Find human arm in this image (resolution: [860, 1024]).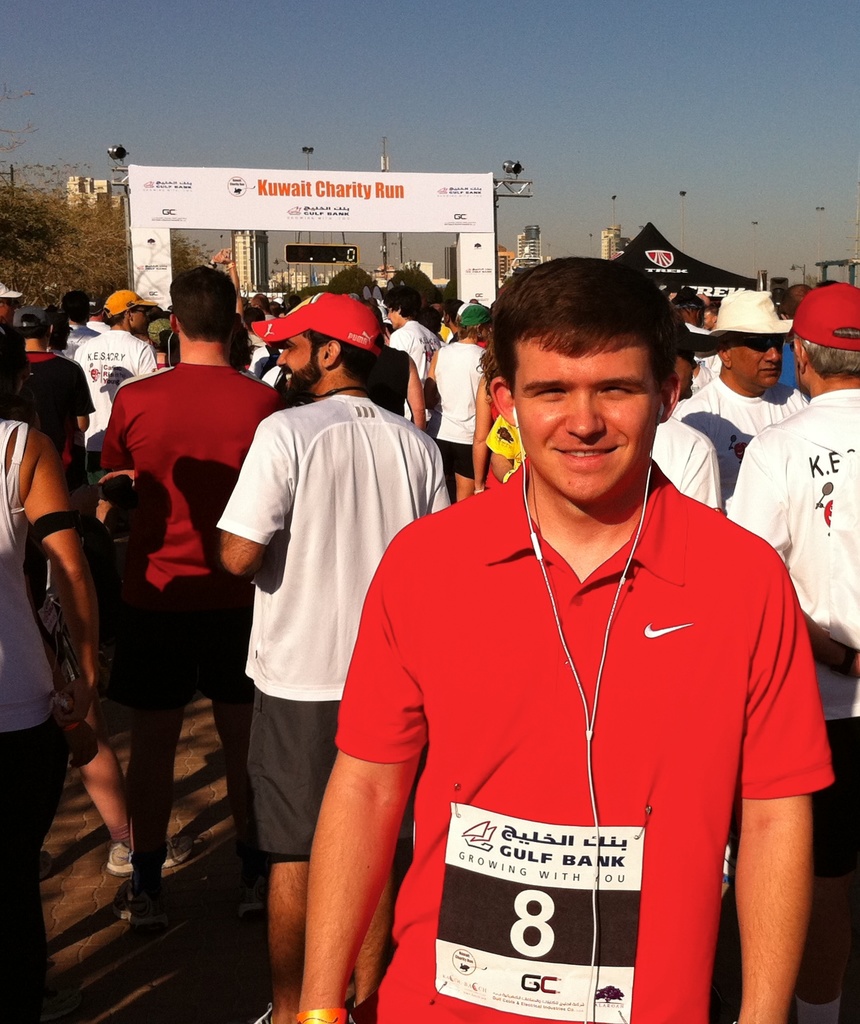
bbox=(243, 350, 432, 392).
